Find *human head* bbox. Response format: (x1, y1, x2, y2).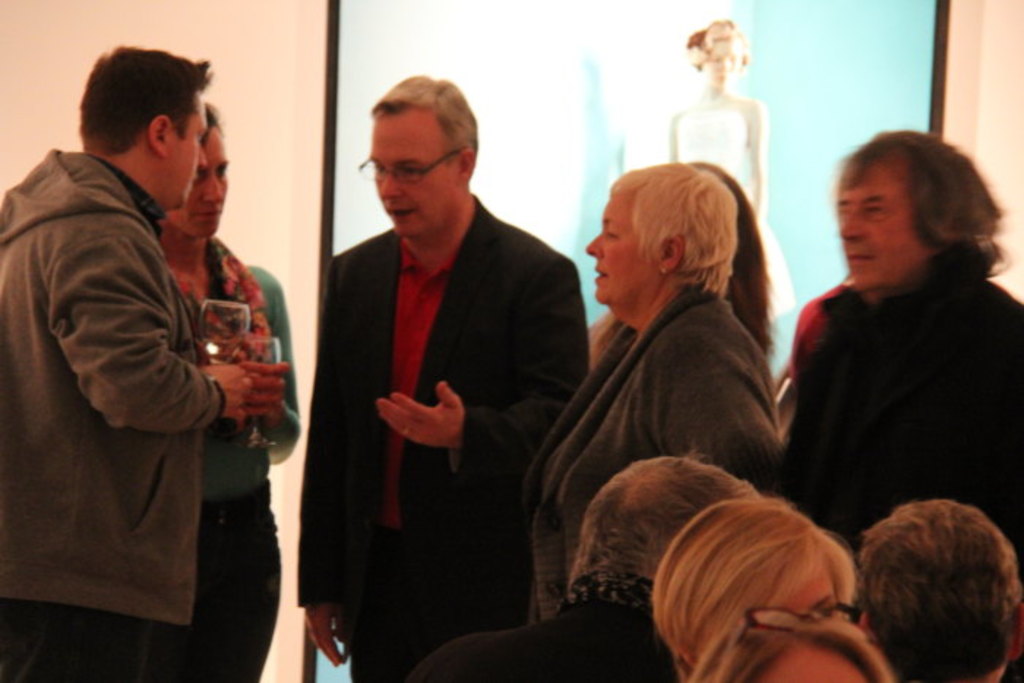
(578, 162, 730, 320).
